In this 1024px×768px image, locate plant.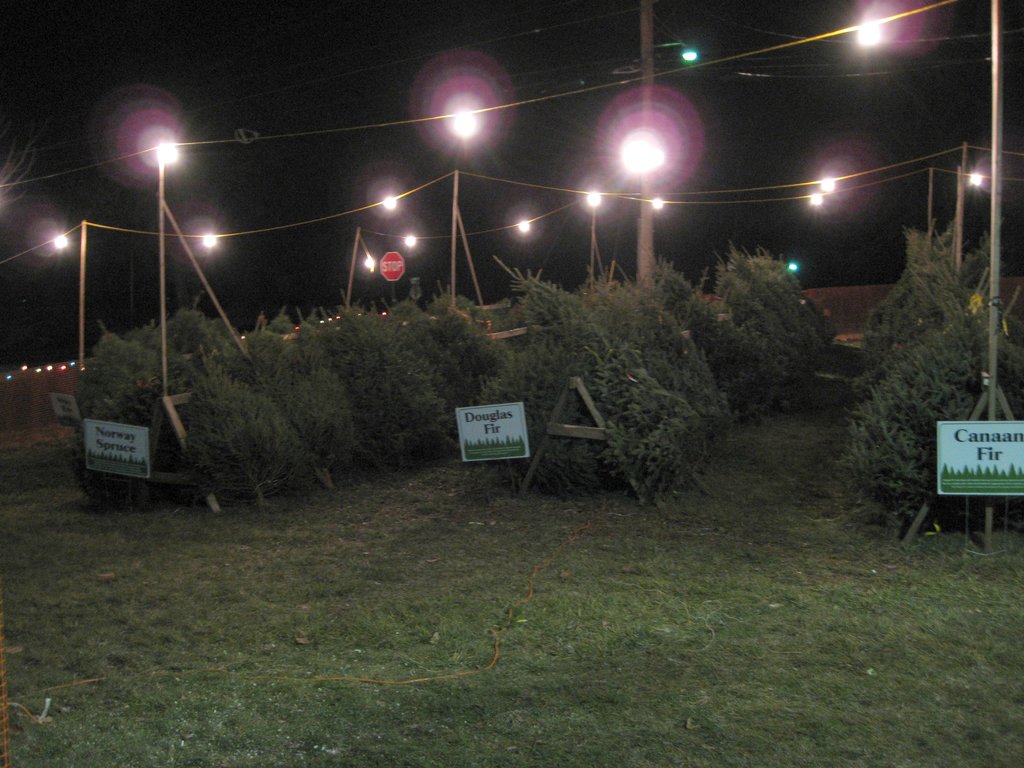
Bounding box: {"left": 488, "top": 268, "right": 742, "bottom": 505}.
